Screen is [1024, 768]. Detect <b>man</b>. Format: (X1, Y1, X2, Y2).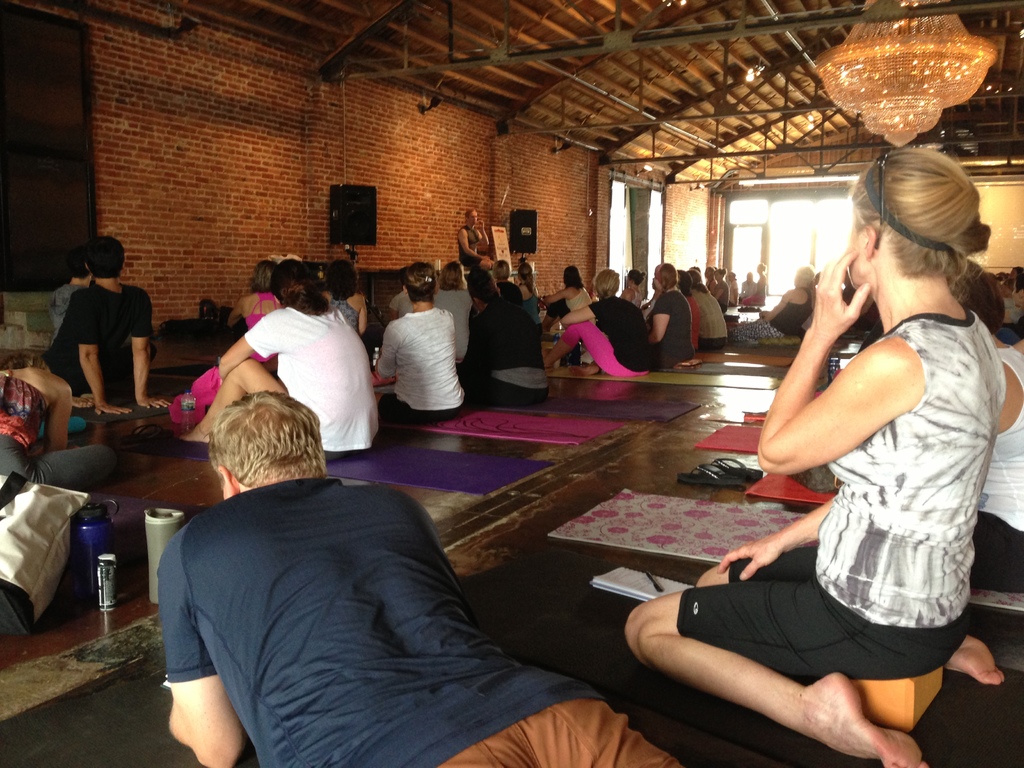
(28, 232, 152, 433).
